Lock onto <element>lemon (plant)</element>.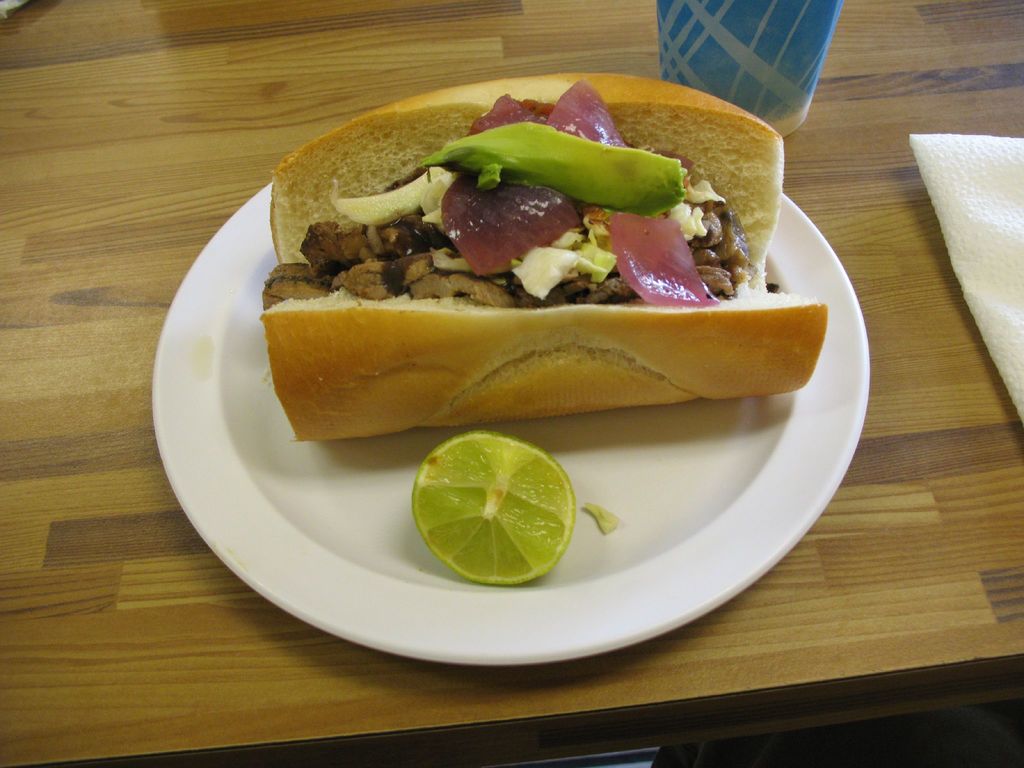
Locked: Rect(408, 429, 577, 589).
